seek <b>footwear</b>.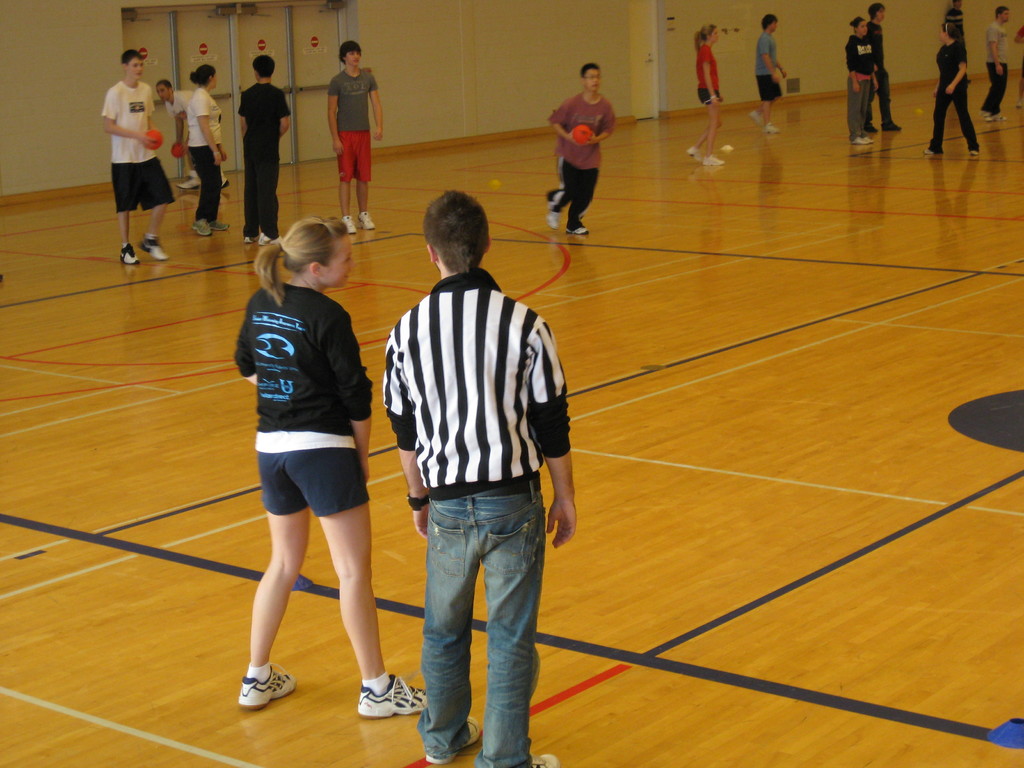
(x1=748, y1=110, x2=762, y2=127).
